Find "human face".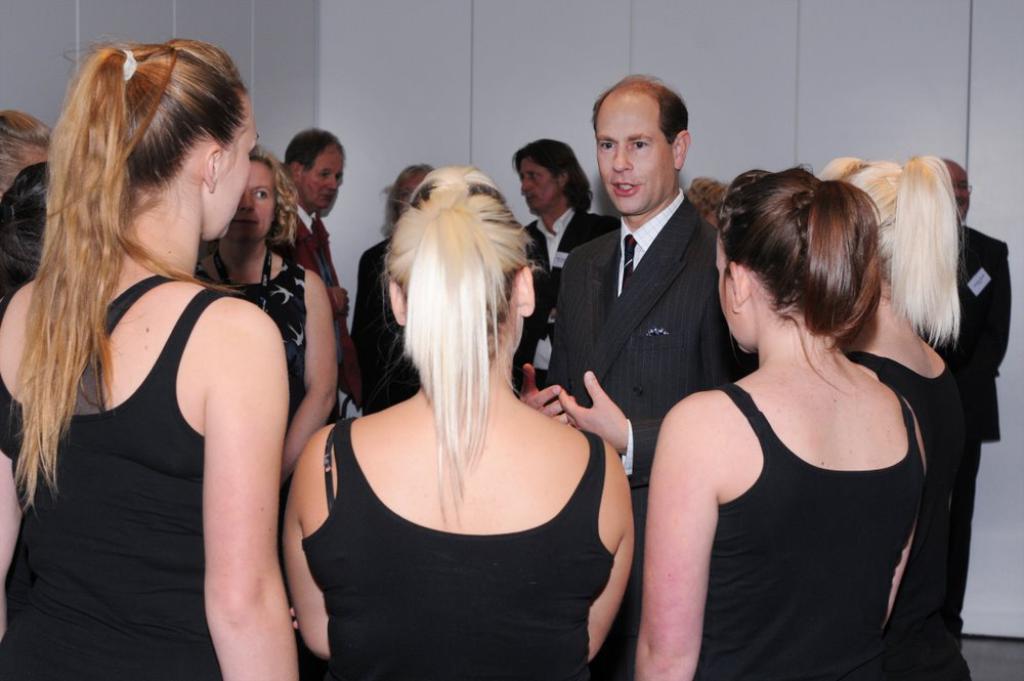
bbox=[226, 158, 274, 243].
